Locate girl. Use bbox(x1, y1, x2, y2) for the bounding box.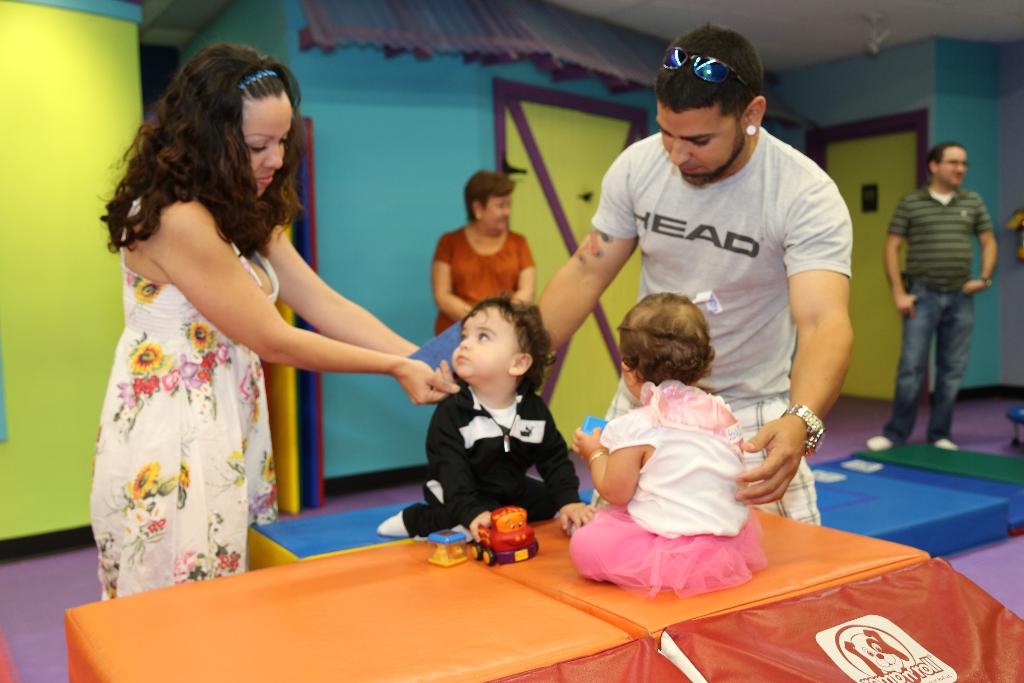
bbox(570, 290, 775, 599).
